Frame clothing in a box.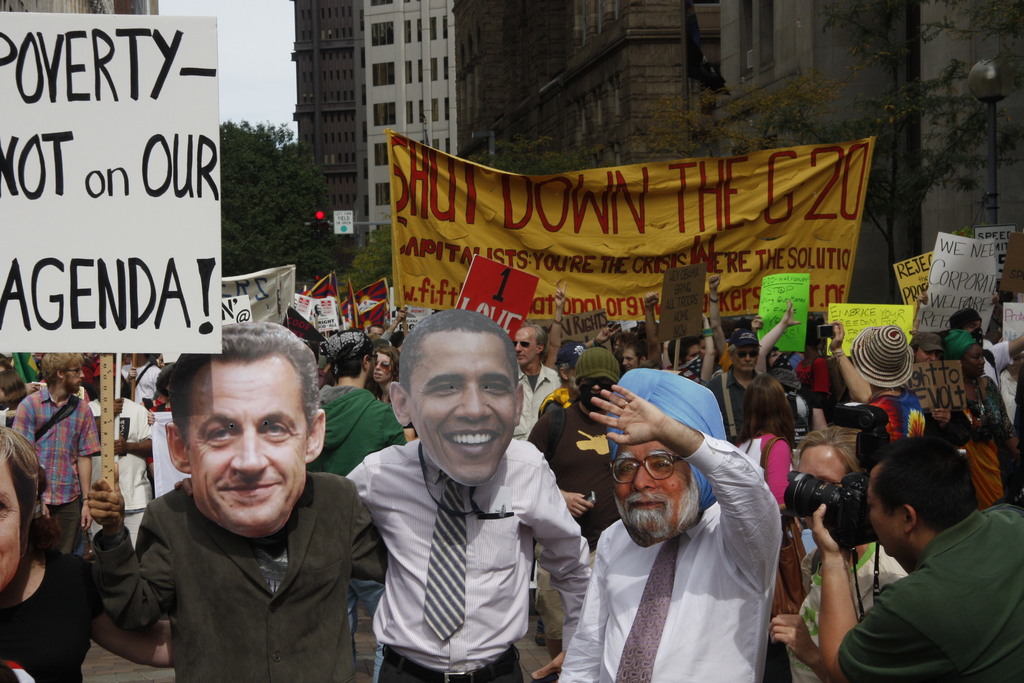
BBox(117, 358, 170, 424).
